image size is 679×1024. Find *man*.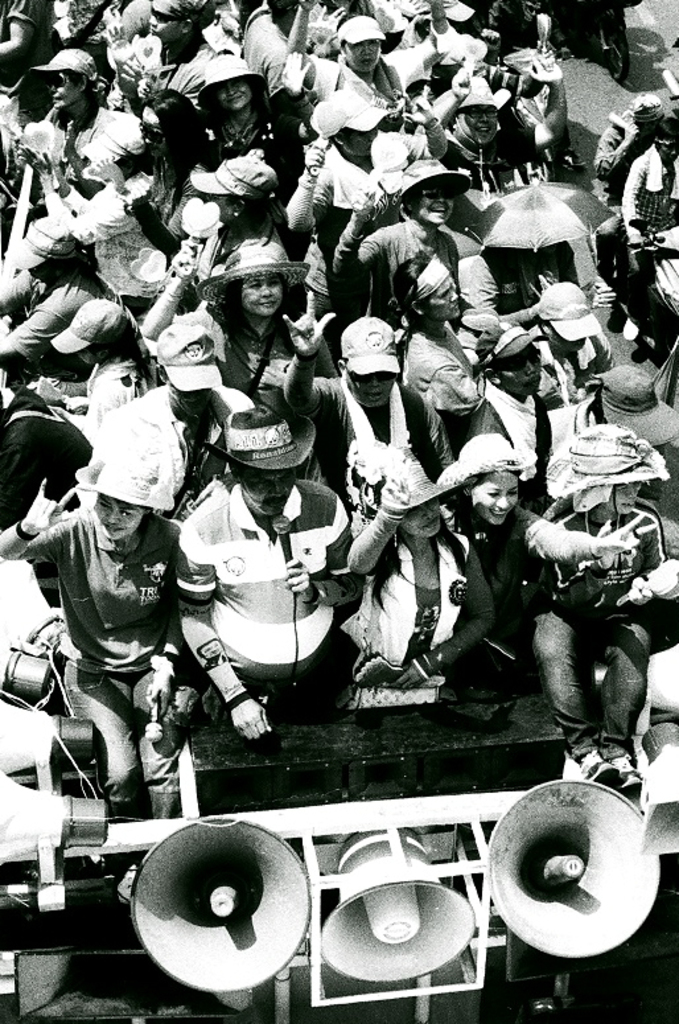
box=[129, 326, 255, 515].
